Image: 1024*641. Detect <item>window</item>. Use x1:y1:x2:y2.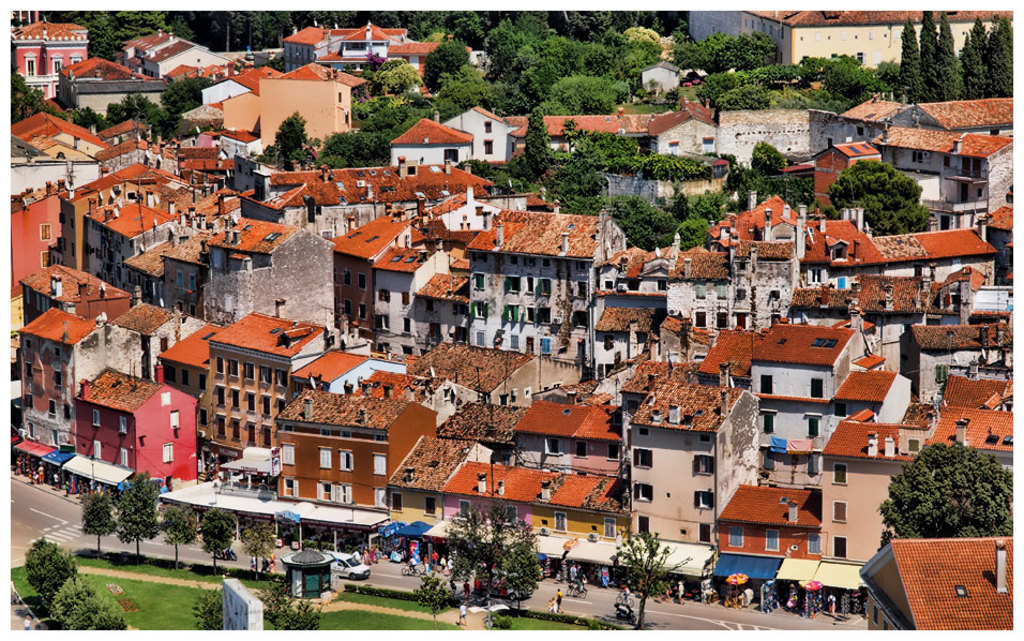
632:446:654:469.
